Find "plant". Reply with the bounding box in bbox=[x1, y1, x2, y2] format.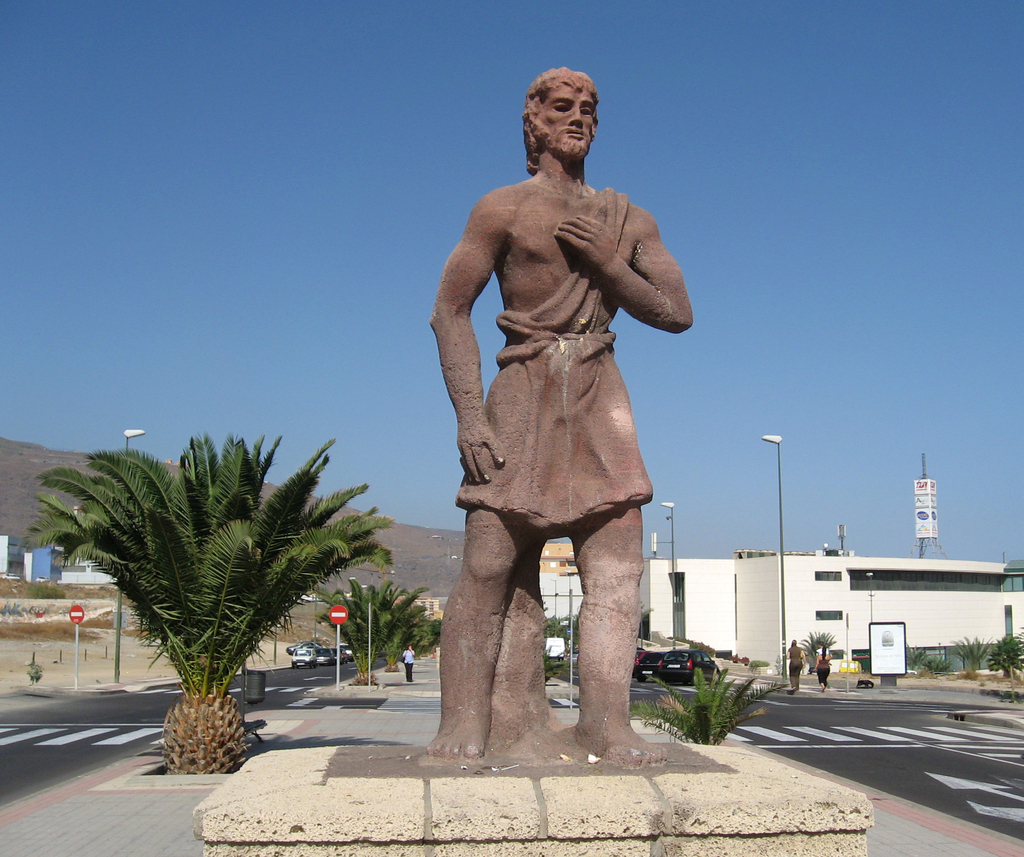
bbox=[911, 646, 926, 672].
